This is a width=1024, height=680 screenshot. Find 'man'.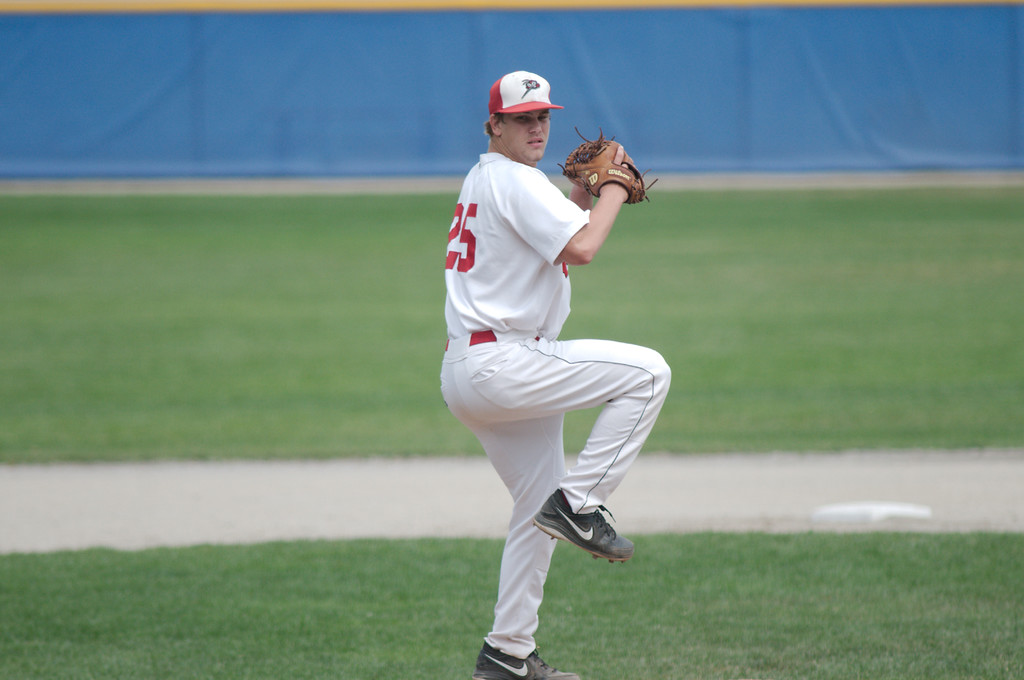
Bounding box: select_region(422, 70, 673, 661).
